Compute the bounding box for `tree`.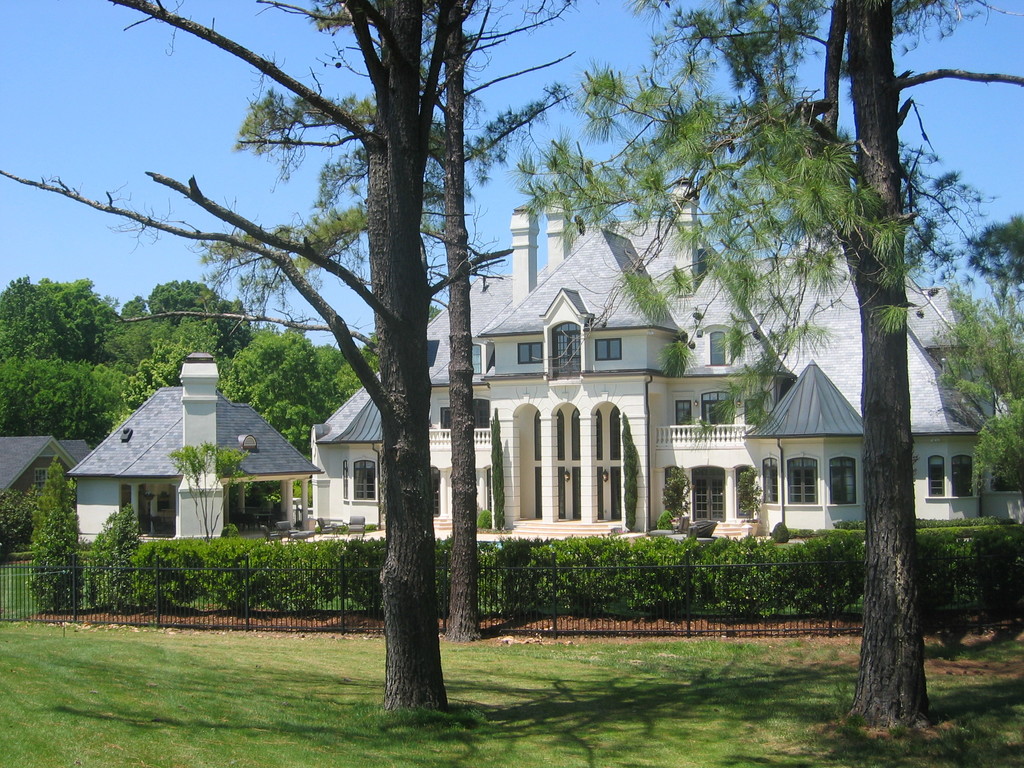
[506, 0, 1023, 732].
